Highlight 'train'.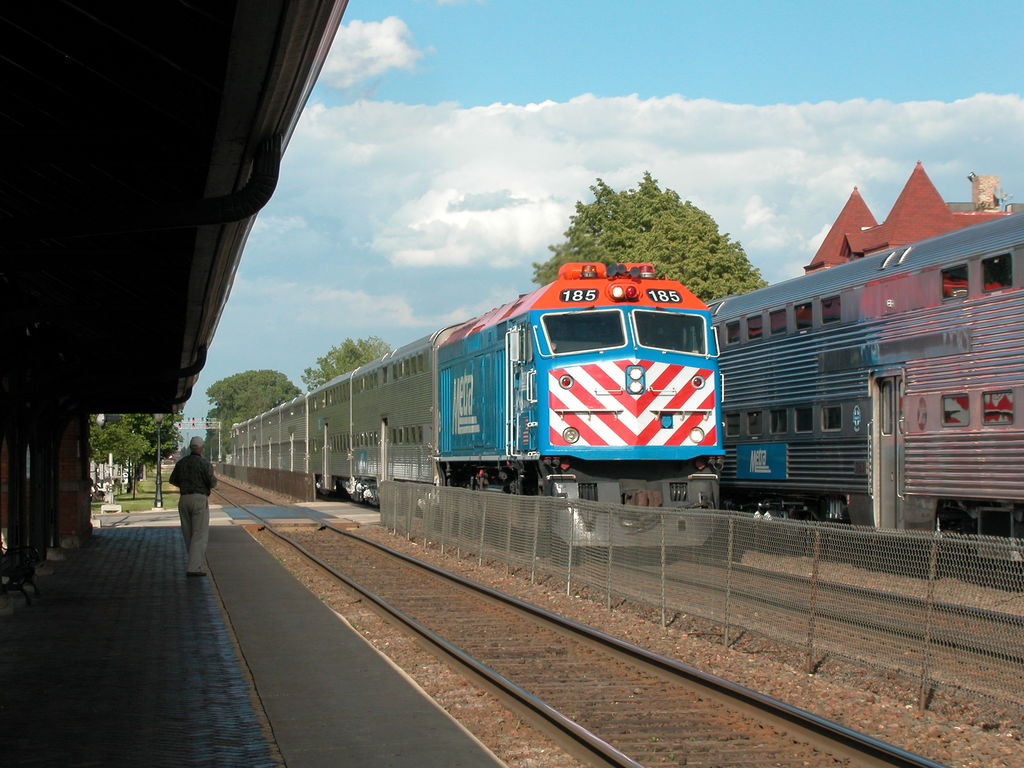
Highlighted region: Rect(708, 209, 1023, 558).
